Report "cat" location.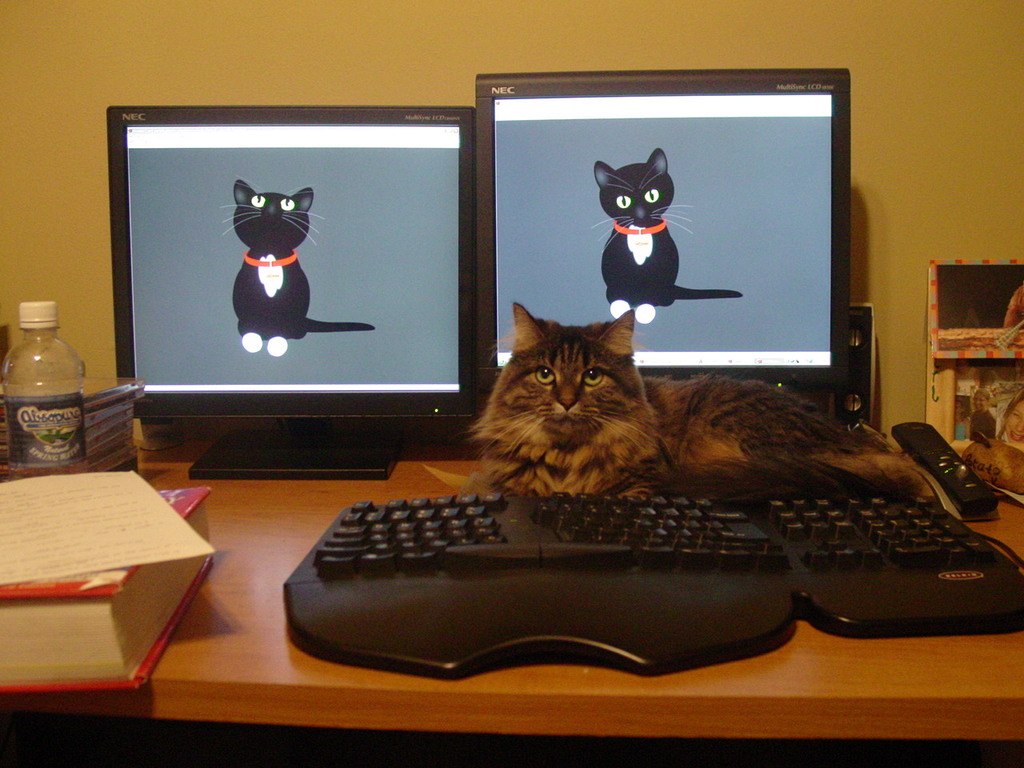
Report: 586:148:742:326.
